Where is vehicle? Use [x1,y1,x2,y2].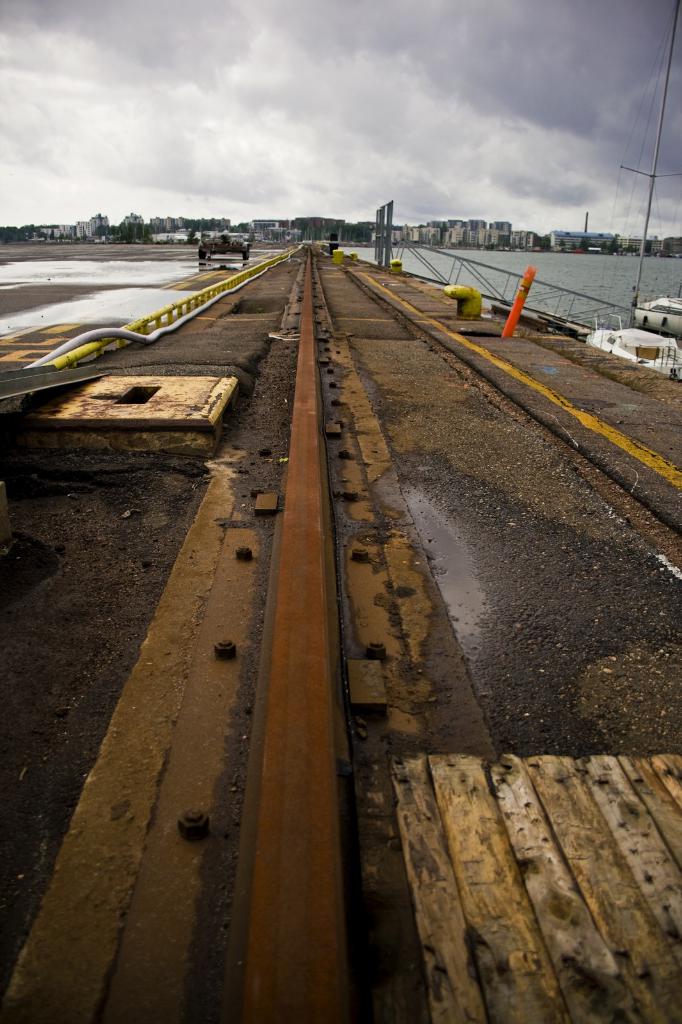
[630,295,679,337].
